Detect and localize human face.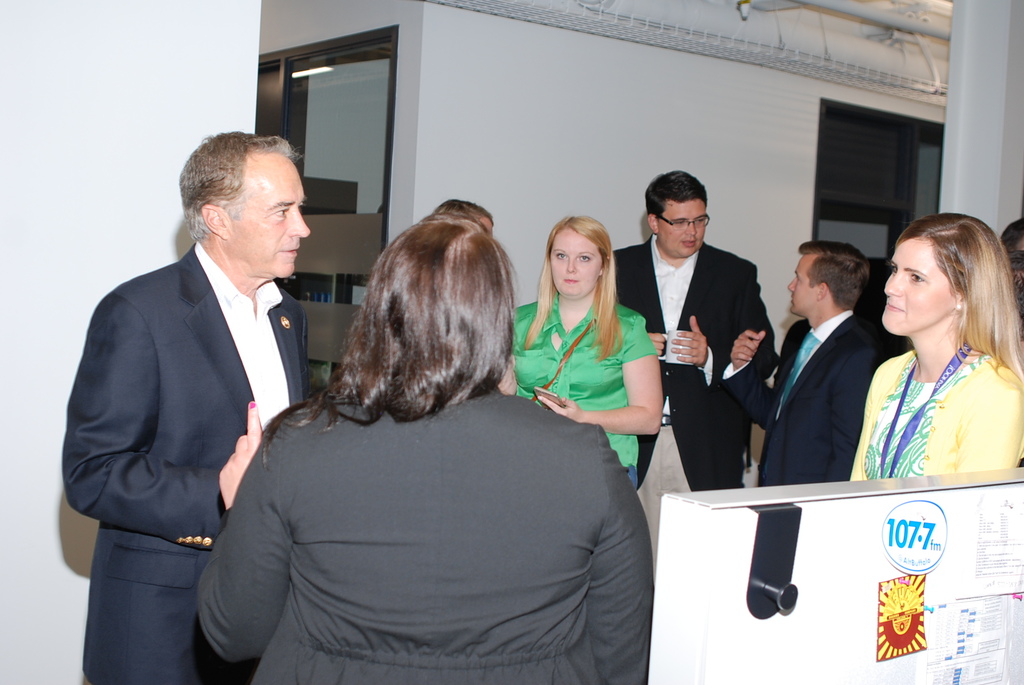
Localized at <box>881,239,956,337</box>.
